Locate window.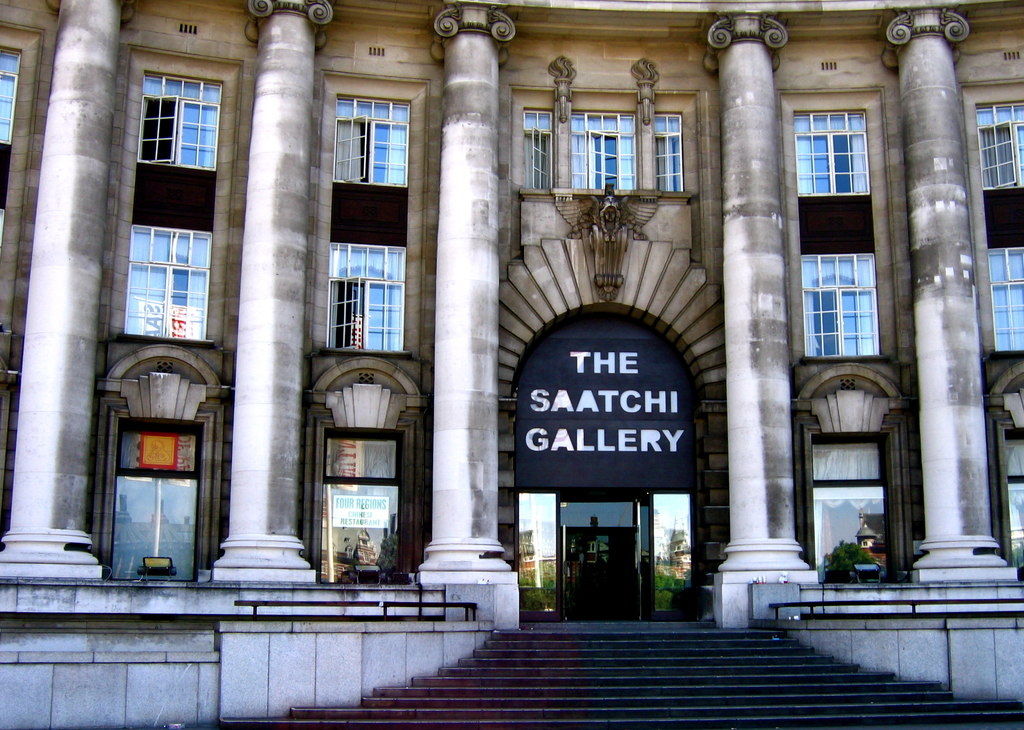
Bounding box: Rect(799, 254, 881, 355).
